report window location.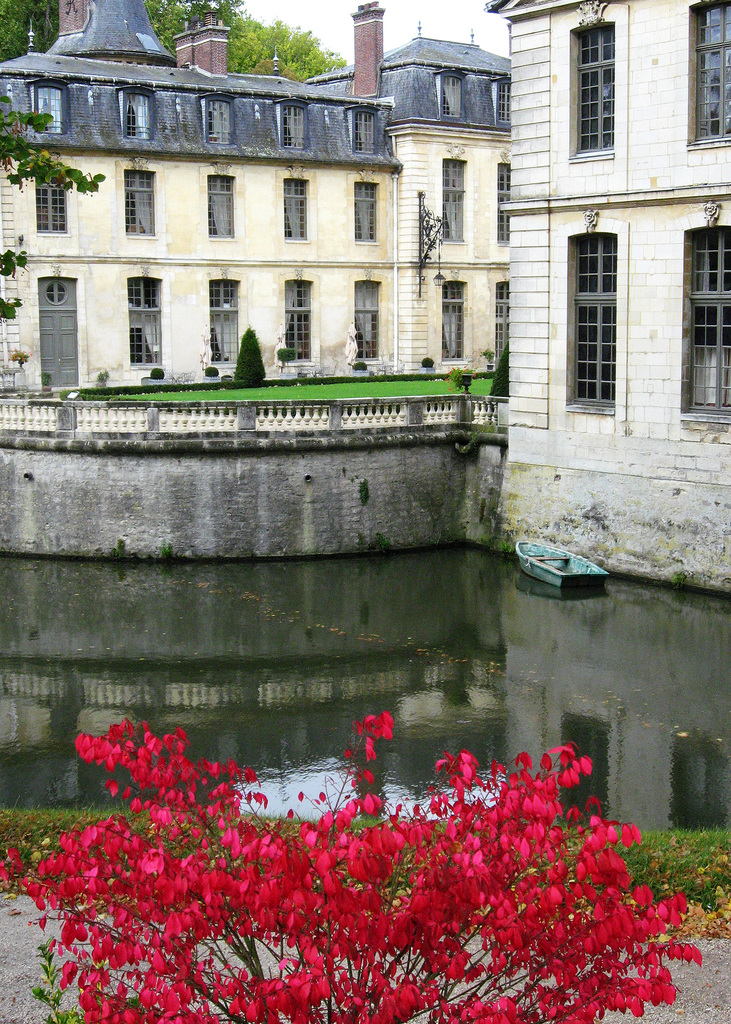
Report: 494, 280, 508, 366.
